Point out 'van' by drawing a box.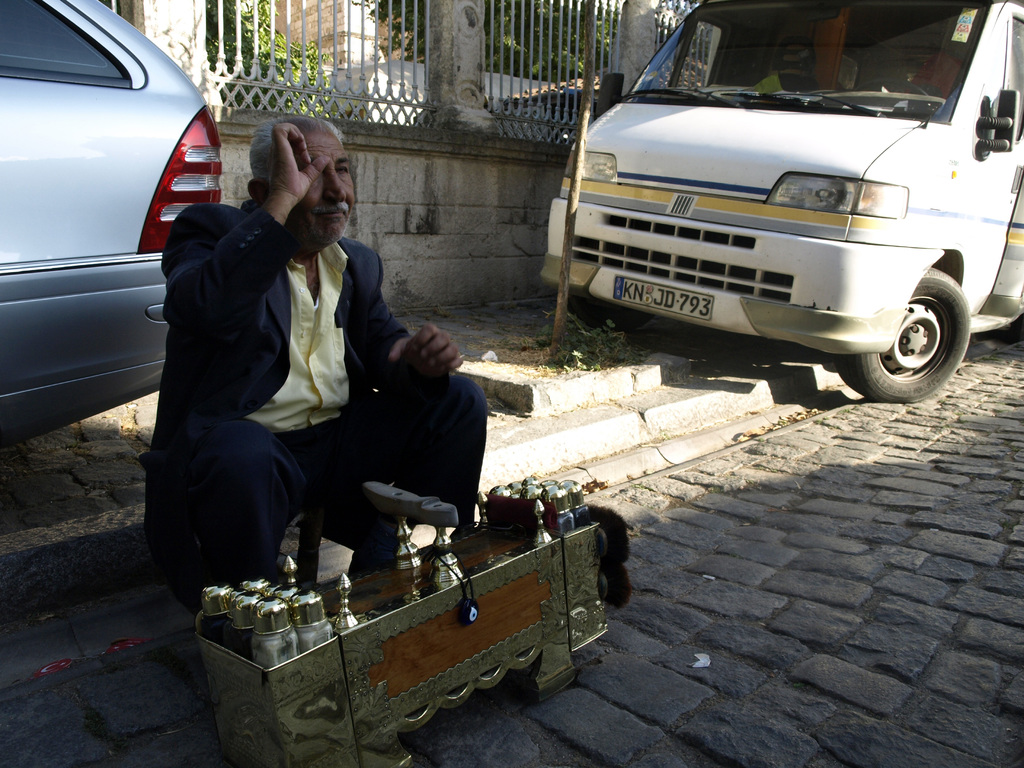
BBox(536, 0, 1023, 402).
